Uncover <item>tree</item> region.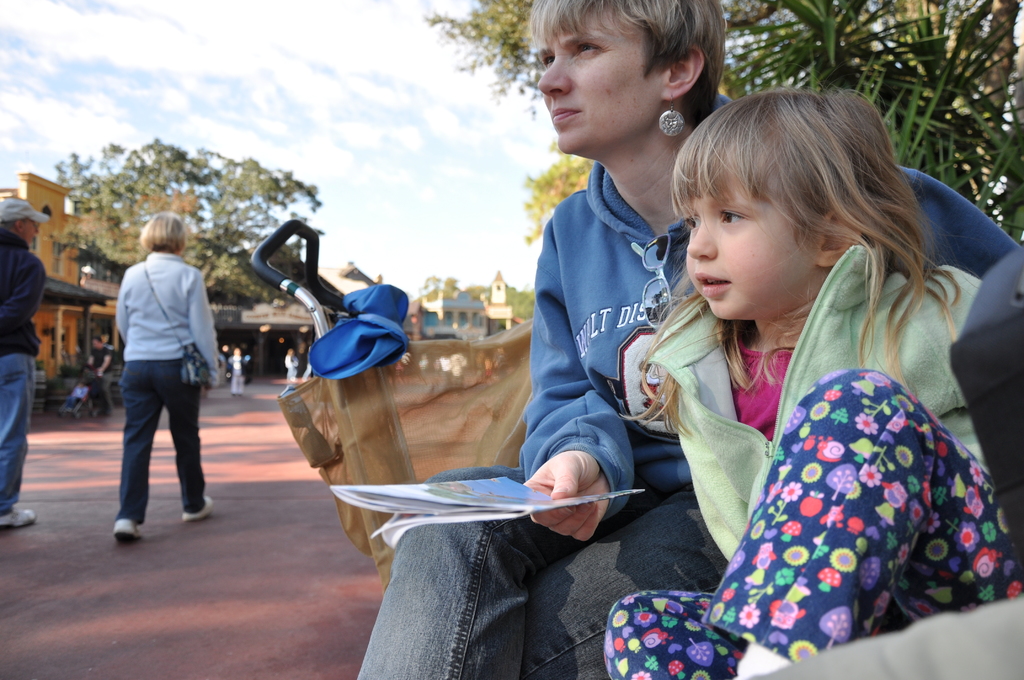
Uncovered: box=[726, 0, 1023, 241].
